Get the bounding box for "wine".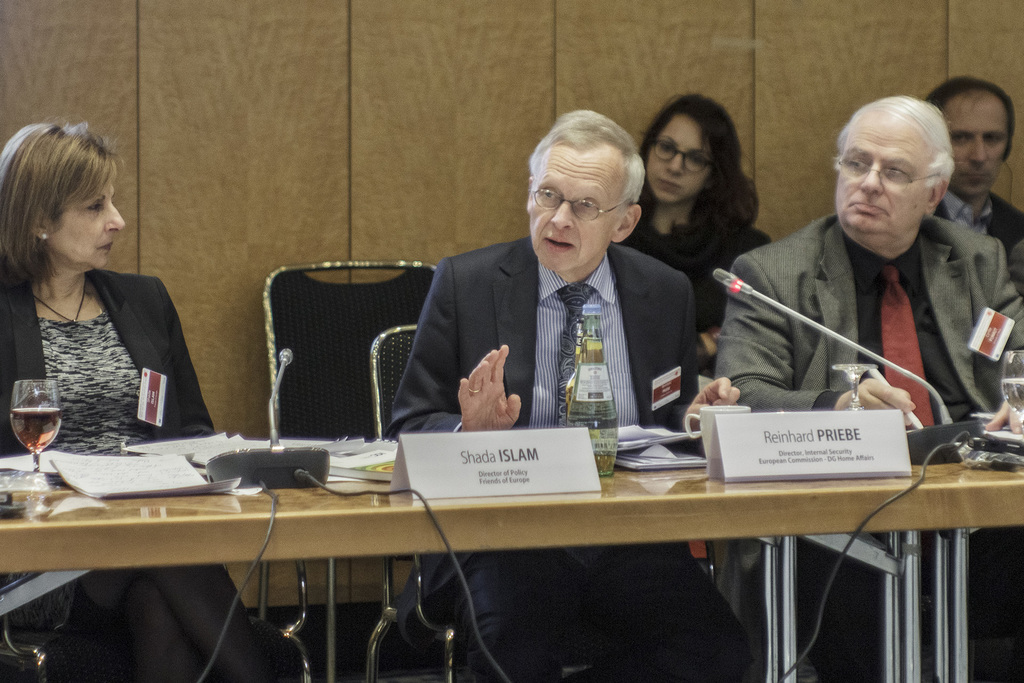
select_region(4, 408, 65, 450).
